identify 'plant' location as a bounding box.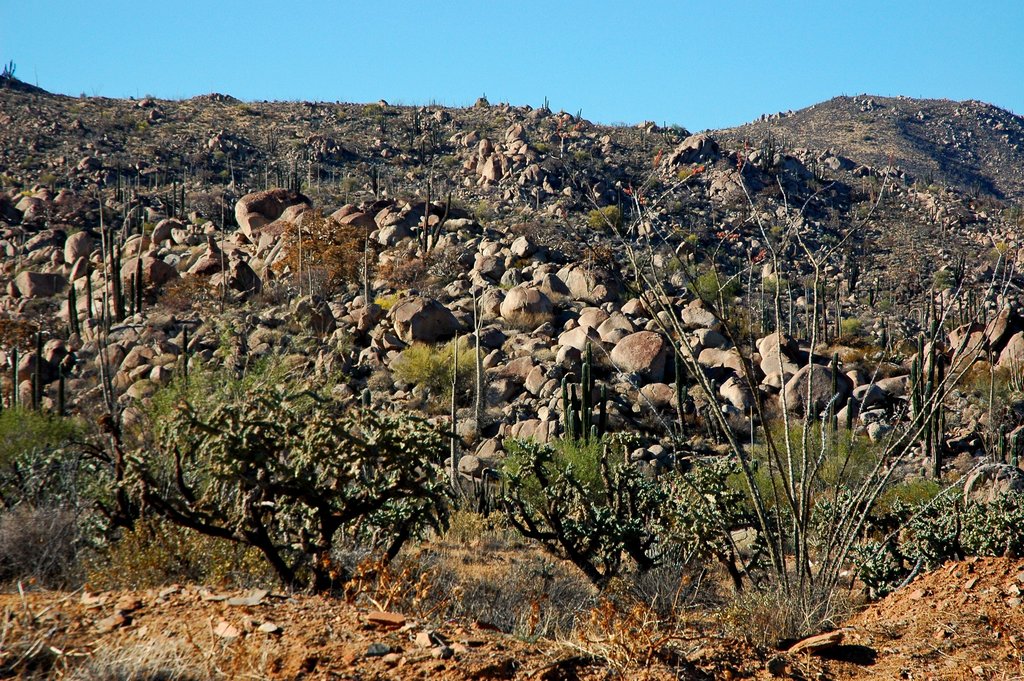
(371,163,385,199).
